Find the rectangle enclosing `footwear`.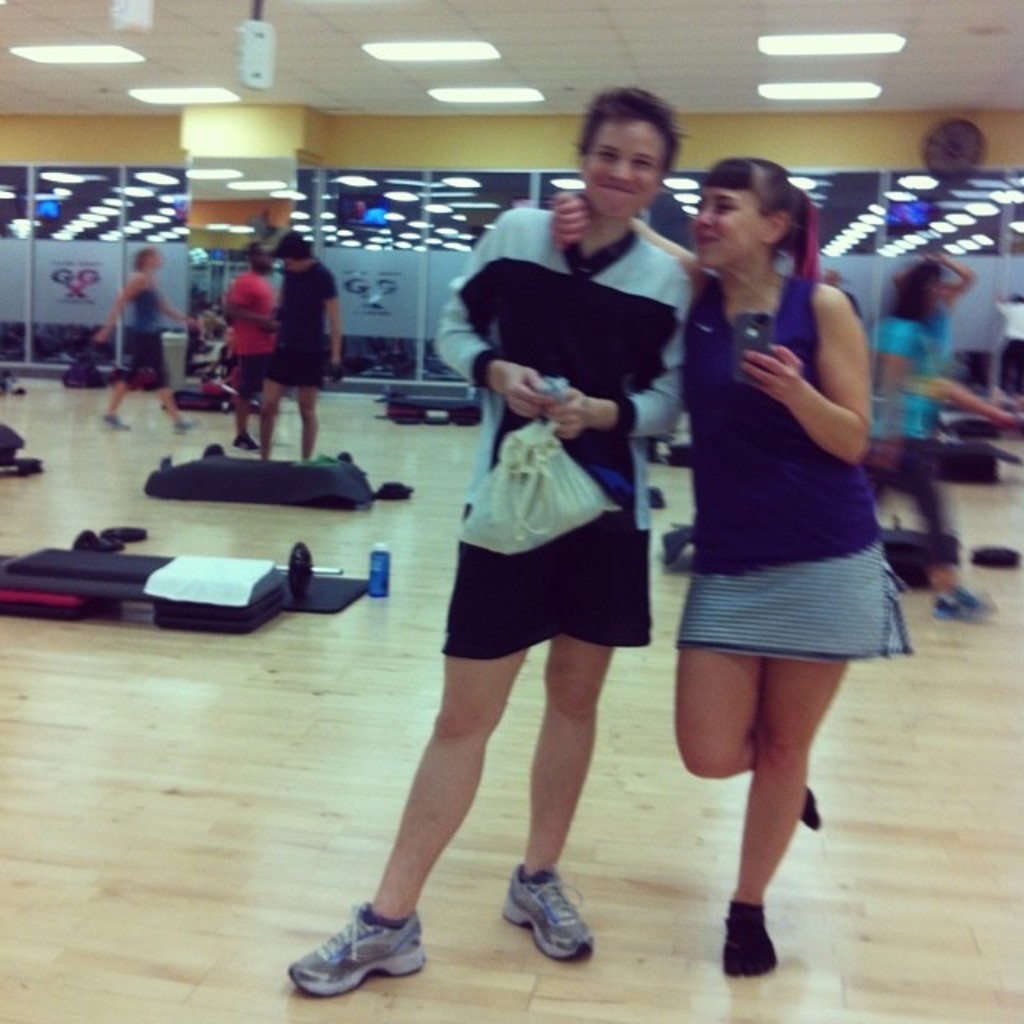
[left=234, top=440, right=261, bottom=456].
